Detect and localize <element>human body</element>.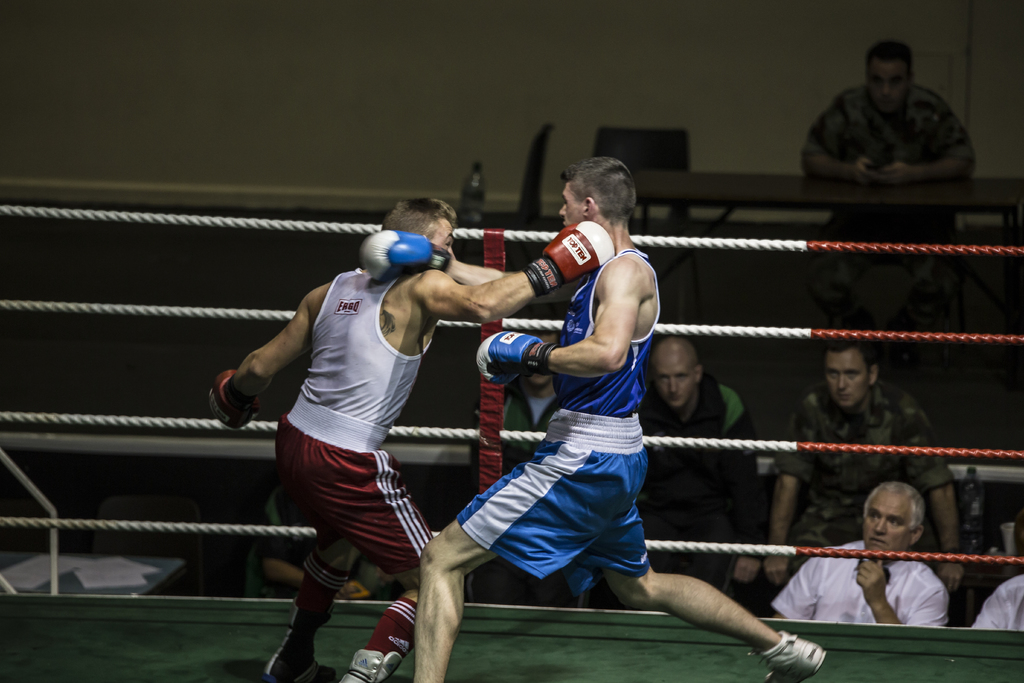
Localized at l=768, t=378, r=966, b=593.
